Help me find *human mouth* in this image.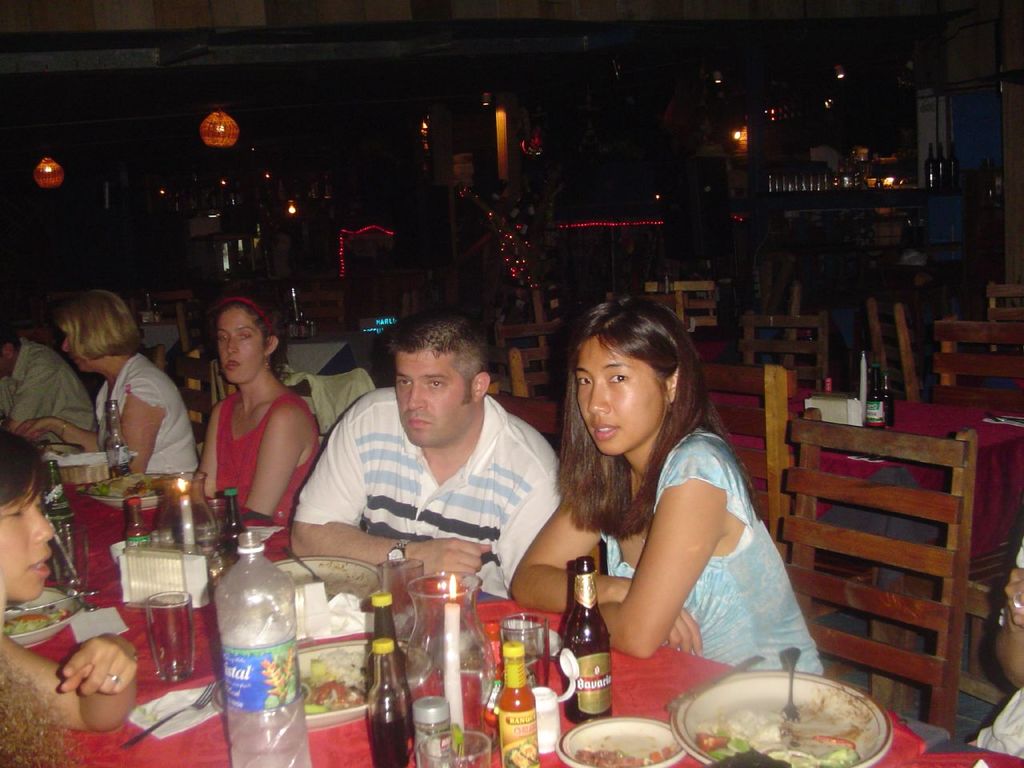
Found it: BBox(225, 354, 239, 373).
